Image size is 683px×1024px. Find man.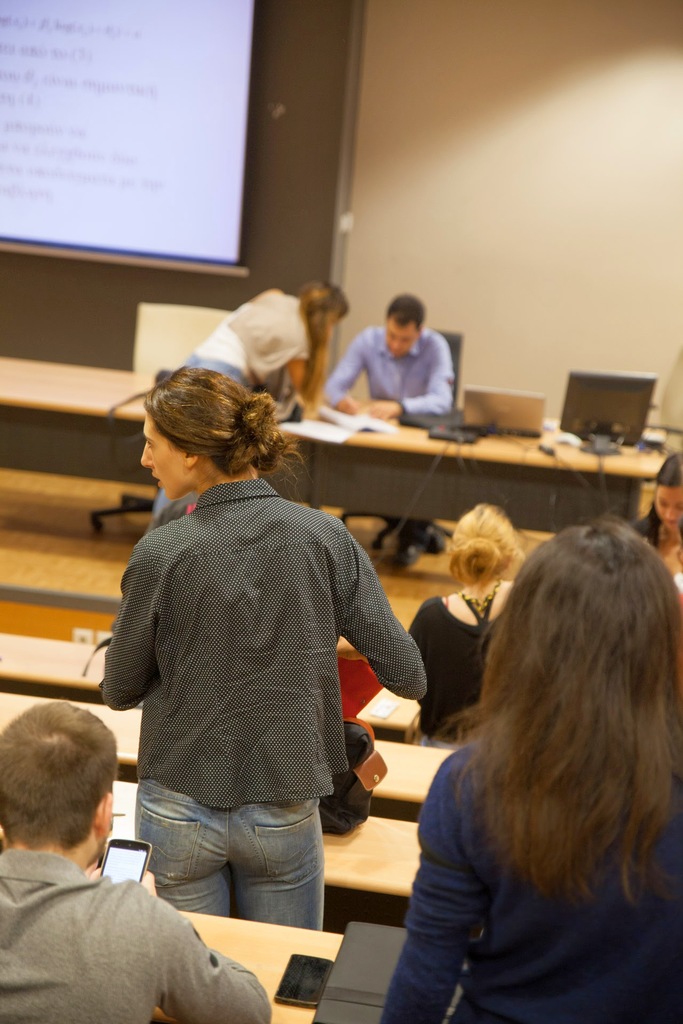
1:723:252:1023.
